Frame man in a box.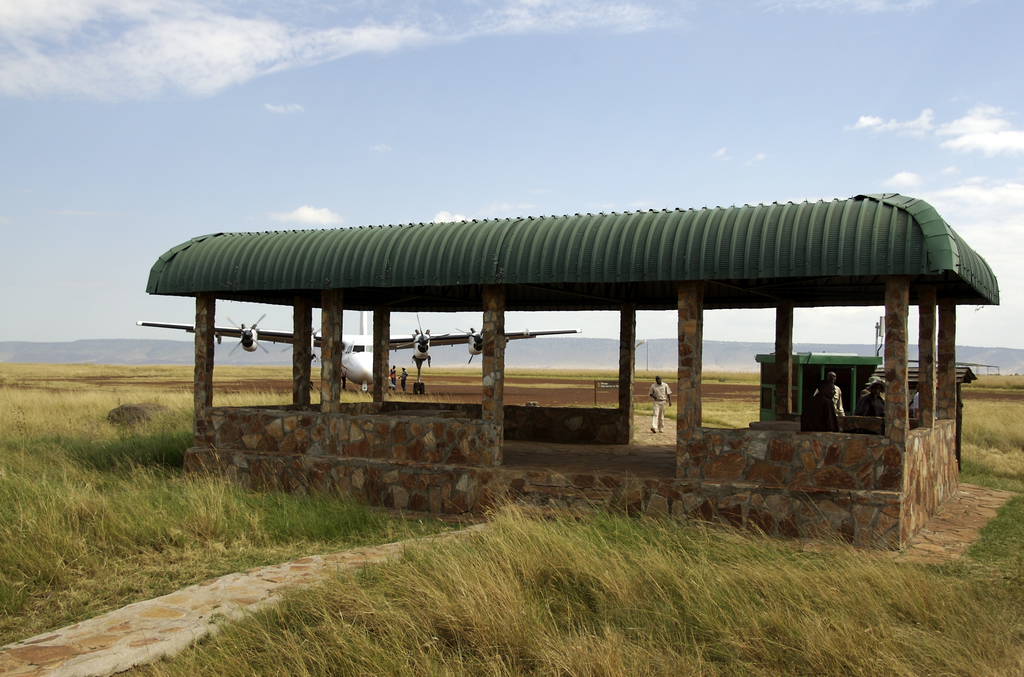
<bbox>400, 363, 408, 393</bbox>.
